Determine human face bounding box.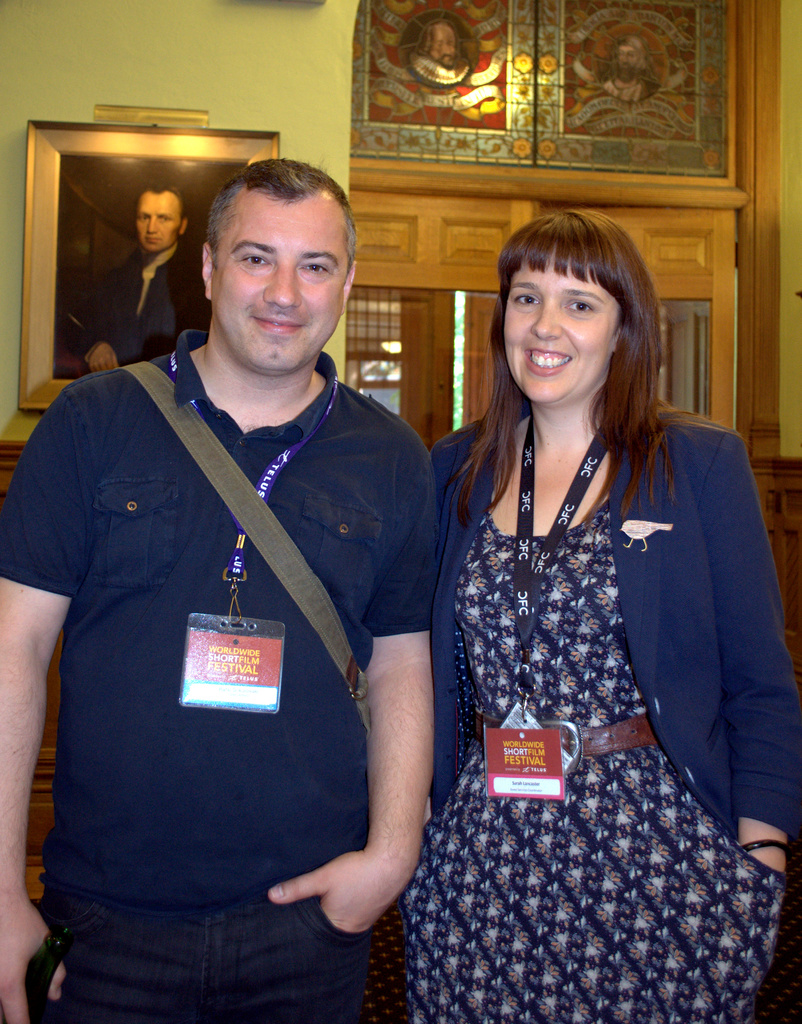
Determined: 430/25/457/67.
